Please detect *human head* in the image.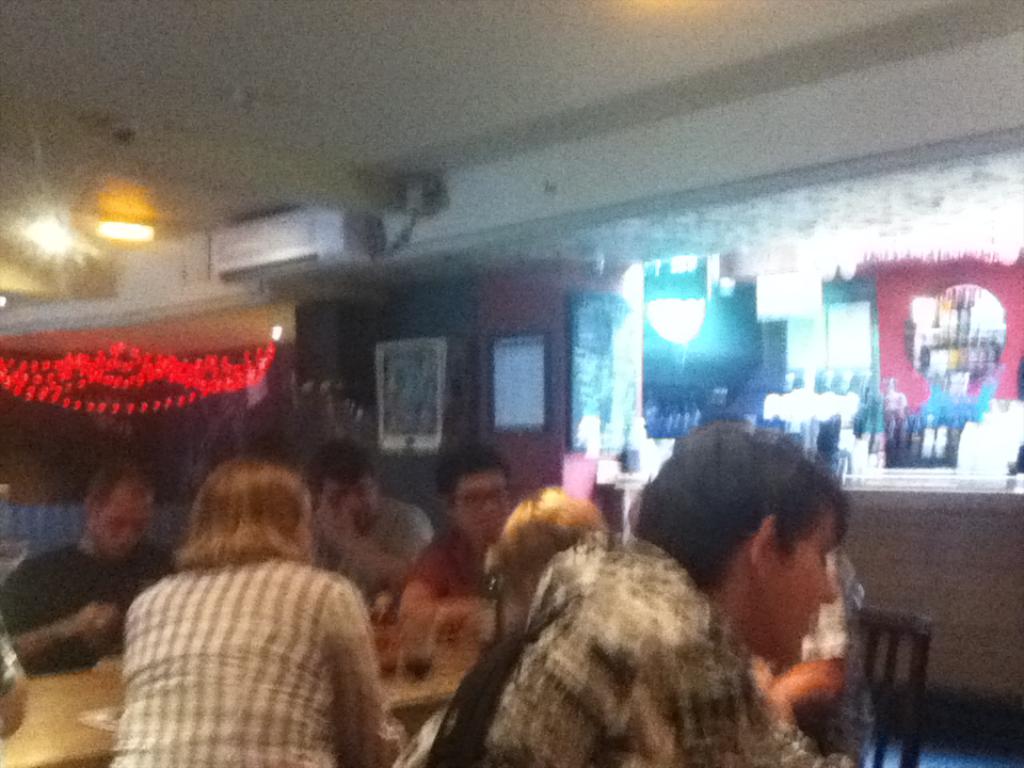
bbox(305, 436, 383, 534).
